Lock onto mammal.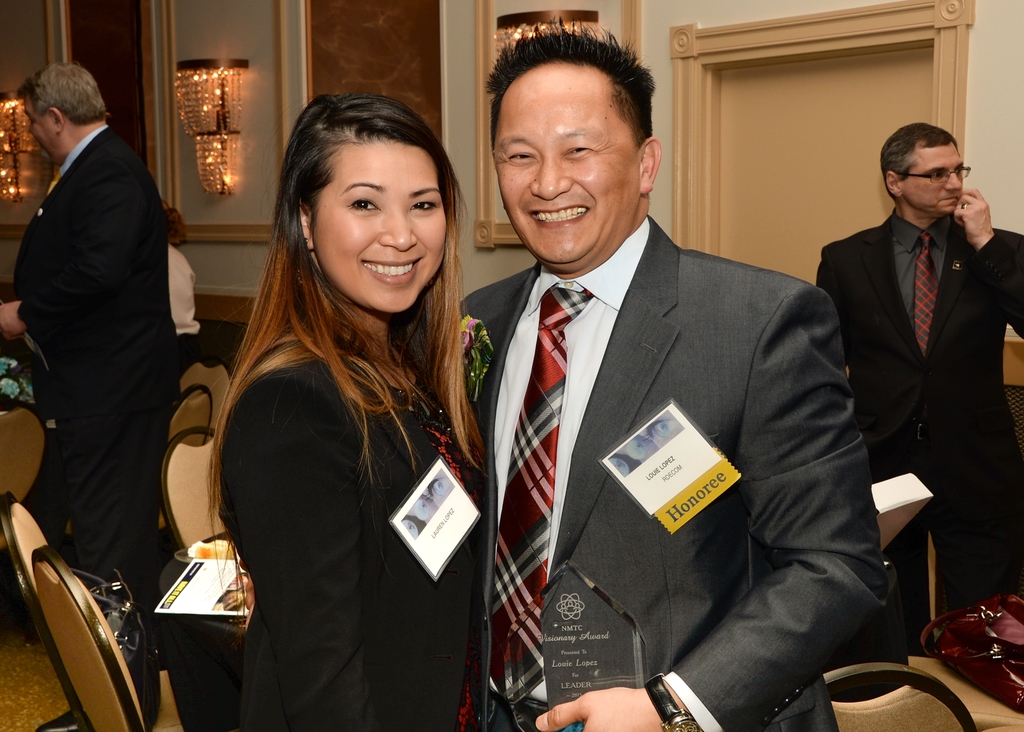
Locked: 819, 124, 1023, 648.
